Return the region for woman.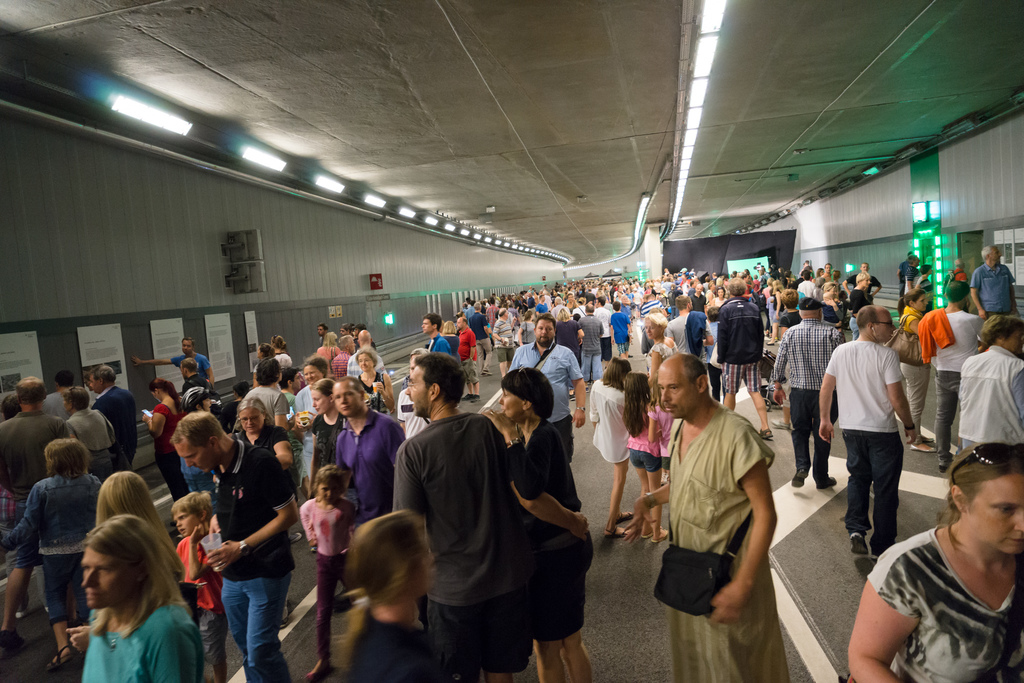
<bbox>899, 288, 936, 454</bbox>.
